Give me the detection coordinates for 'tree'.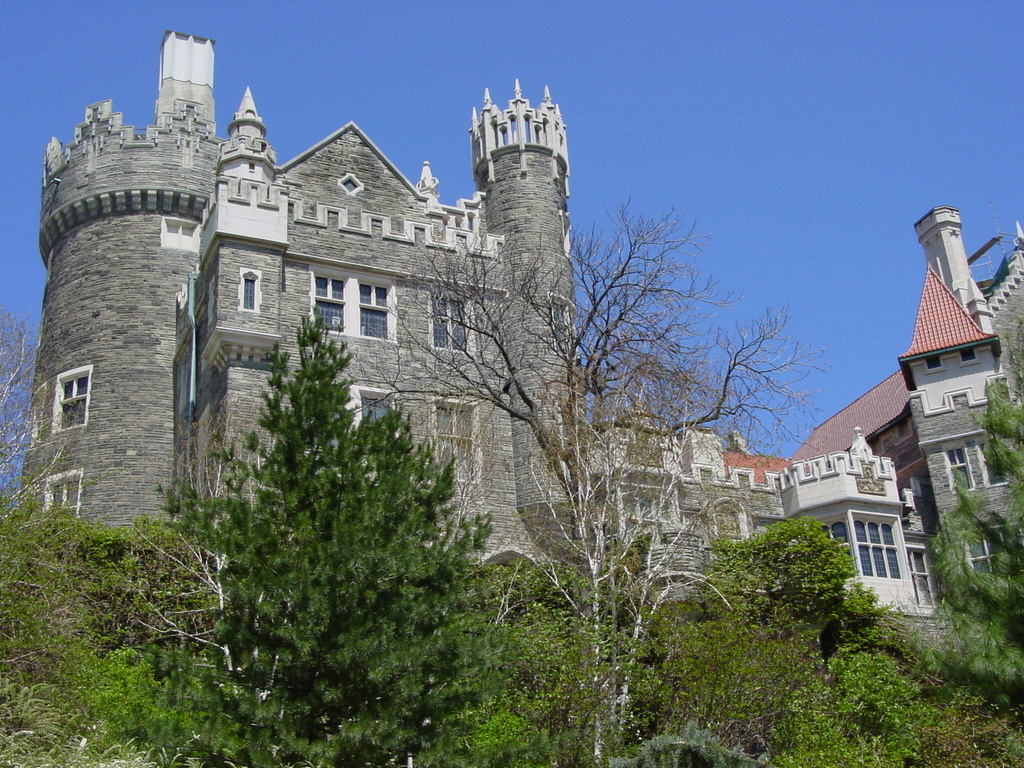
x1=0 y1=307 x2=221 y2=767.
